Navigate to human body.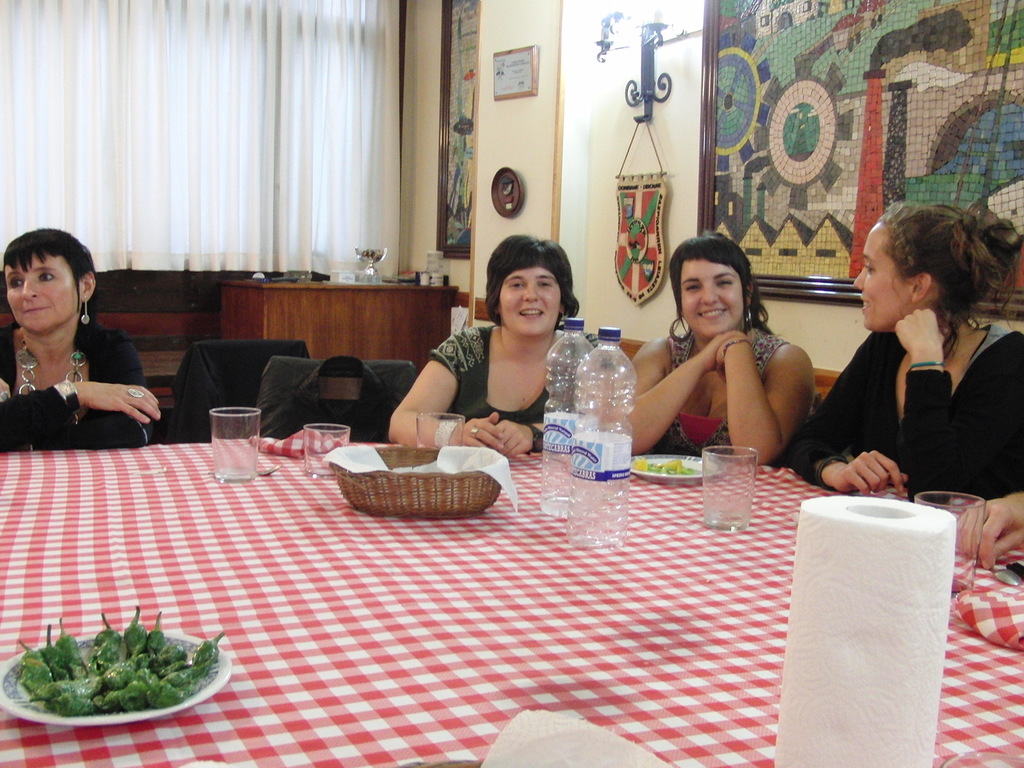
Navigation target: [left=787, top=308, right=1023, bottom=500].
